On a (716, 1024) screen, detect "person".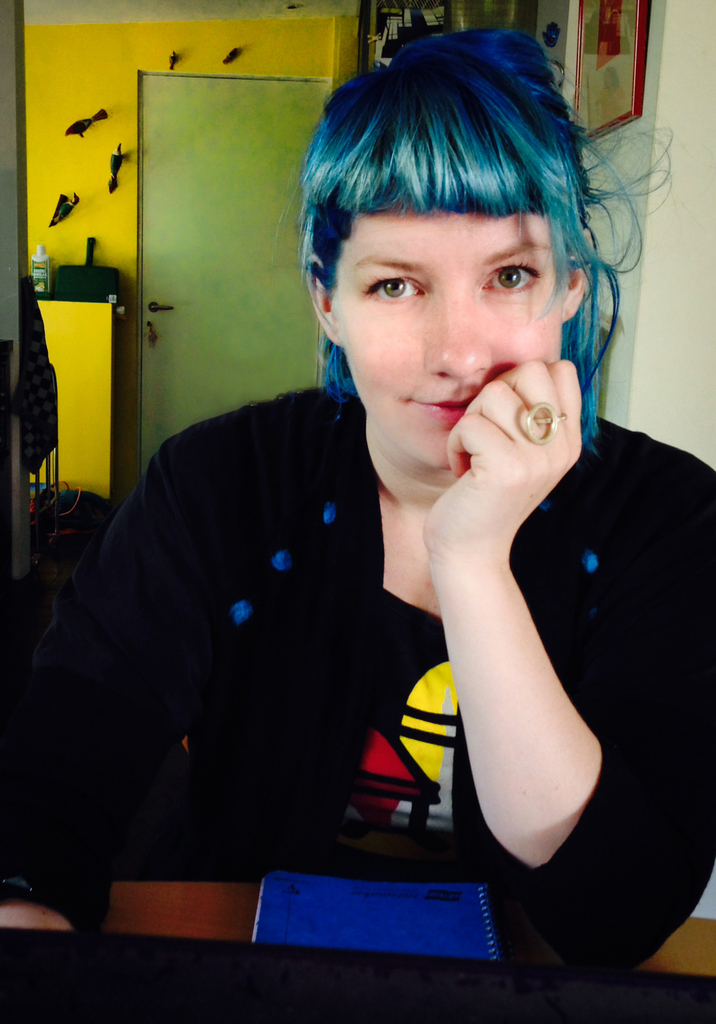
47, 94, 656, 931.
